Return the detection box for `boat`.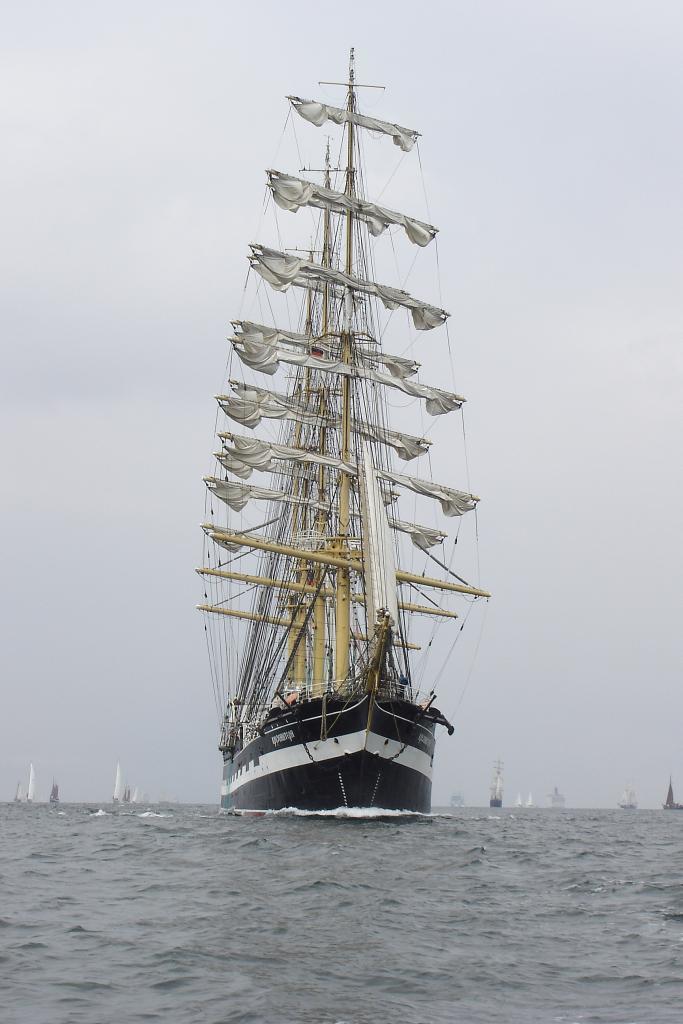
[left=524, top=795, right=538, bottom=808].
